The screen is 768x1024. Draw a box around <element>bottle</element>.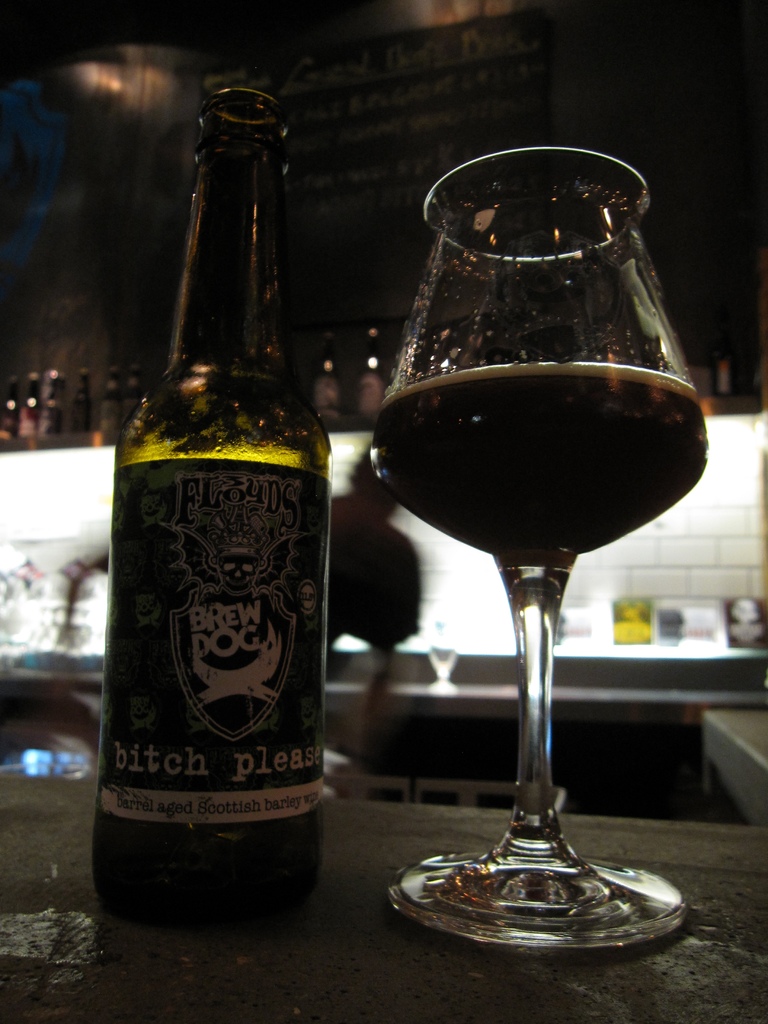
[x1=99, y1=369, x2=117, y2=440].
